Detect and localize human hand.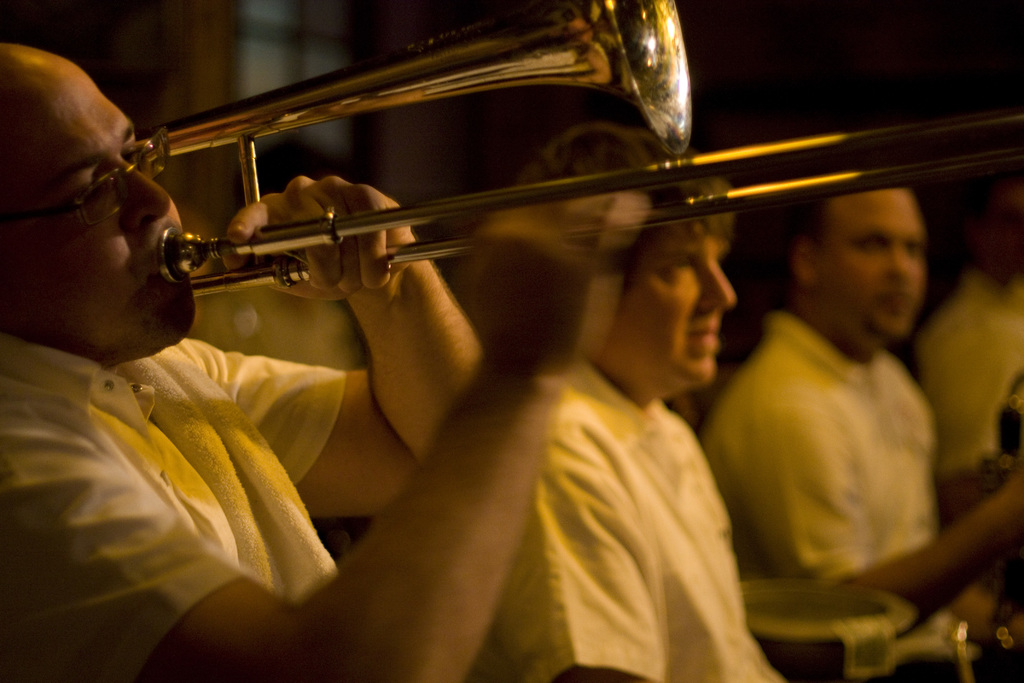
Localized at locate(218, 168, 419, 304).
